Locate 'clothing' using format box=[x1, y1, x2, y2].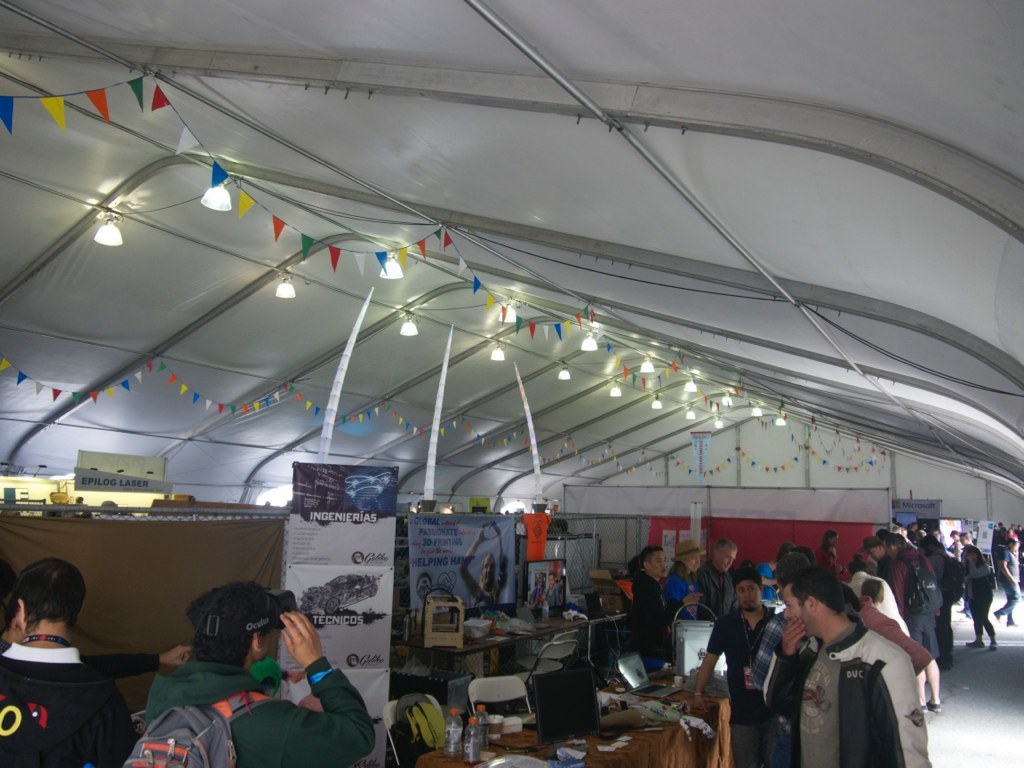
box=[693, 559, 743, 620].
